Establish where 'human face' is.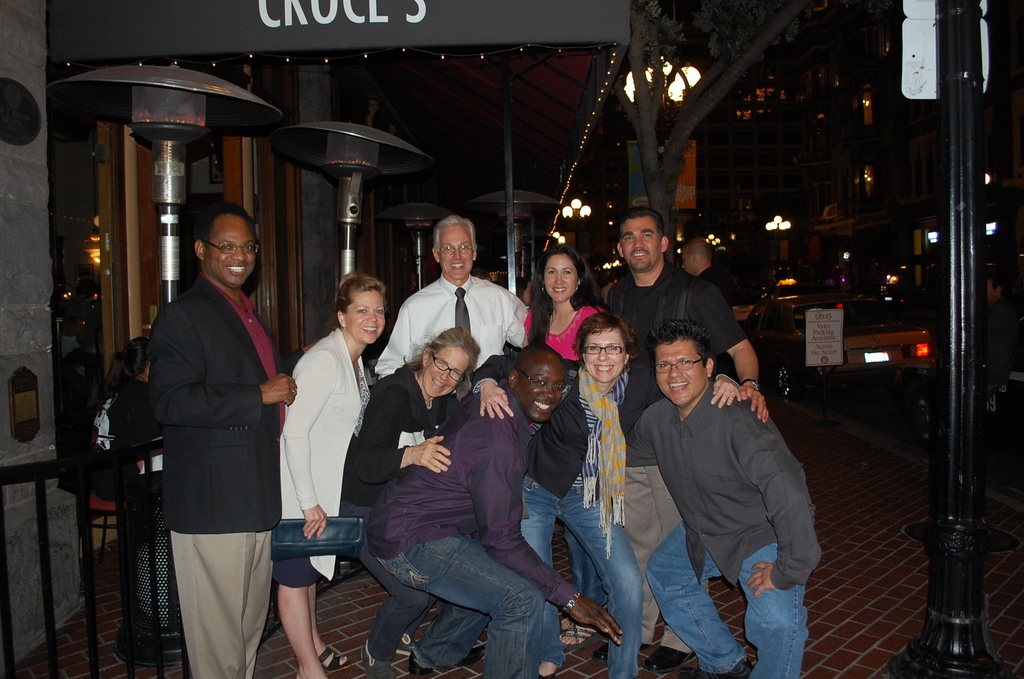
Established at bbox=[582, 328, 628, 382].
